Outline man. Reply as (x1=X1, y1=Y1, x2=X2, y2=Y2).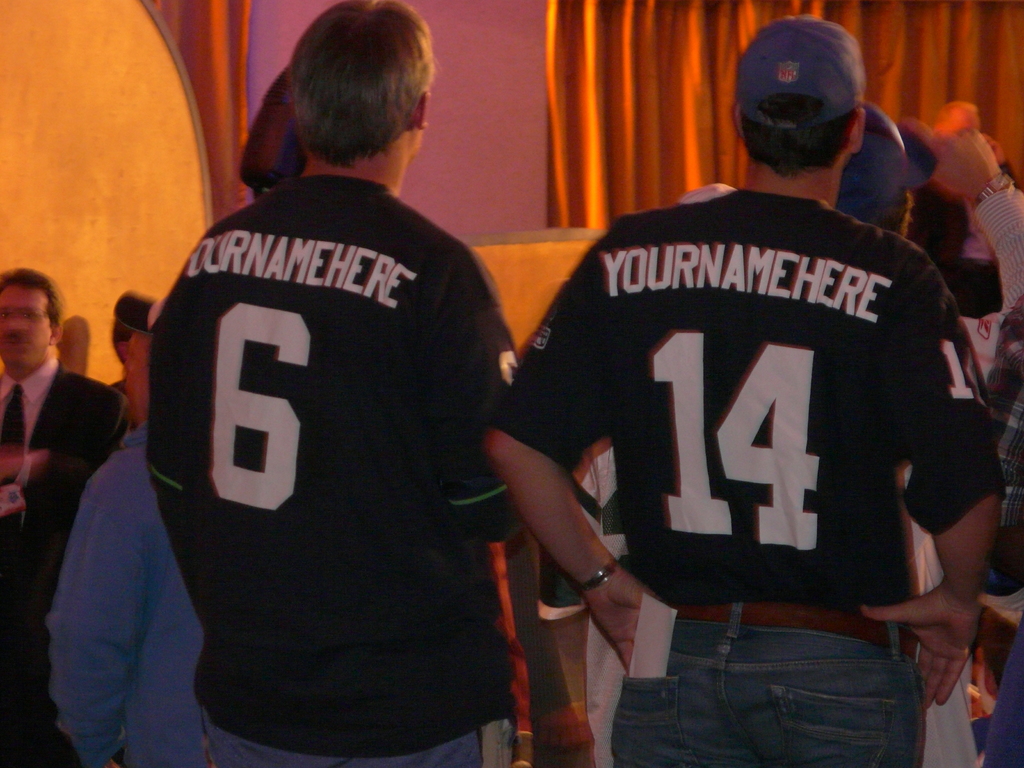
(x1=0, y1=266, x2=128, y2=767).
